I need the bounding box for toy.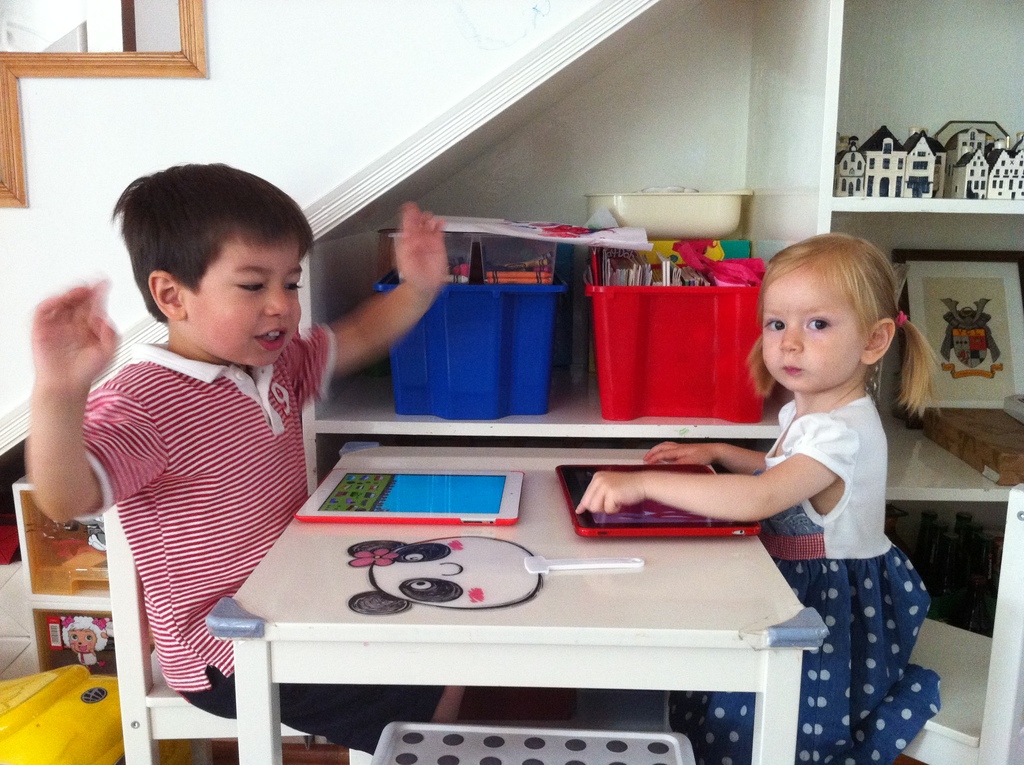
Here it is: crop(58, 613, 114, 672).
